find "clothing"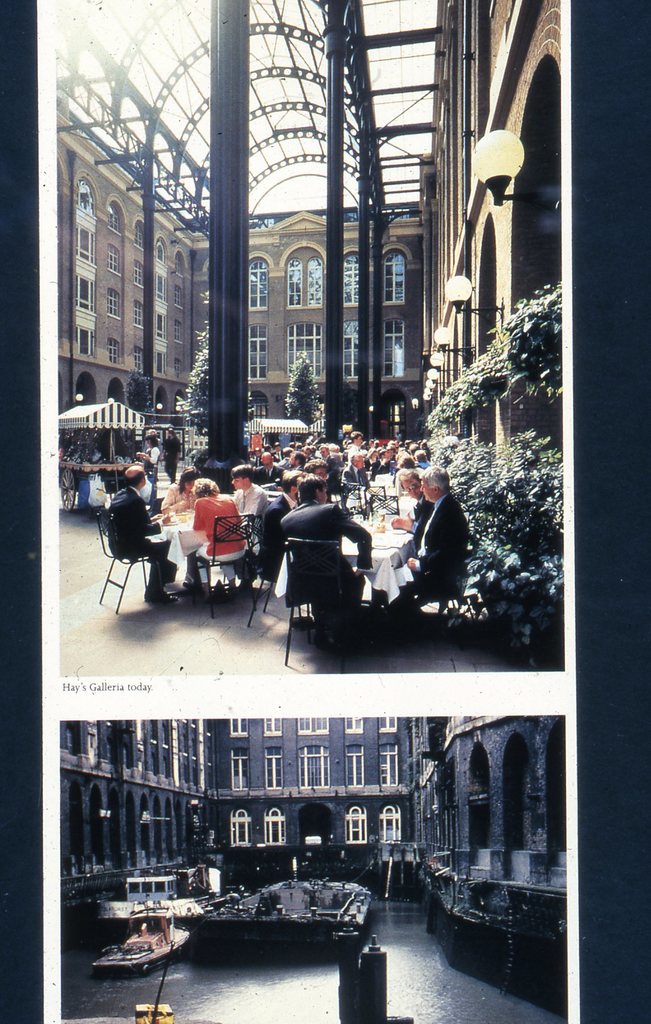
265 509 379 640
